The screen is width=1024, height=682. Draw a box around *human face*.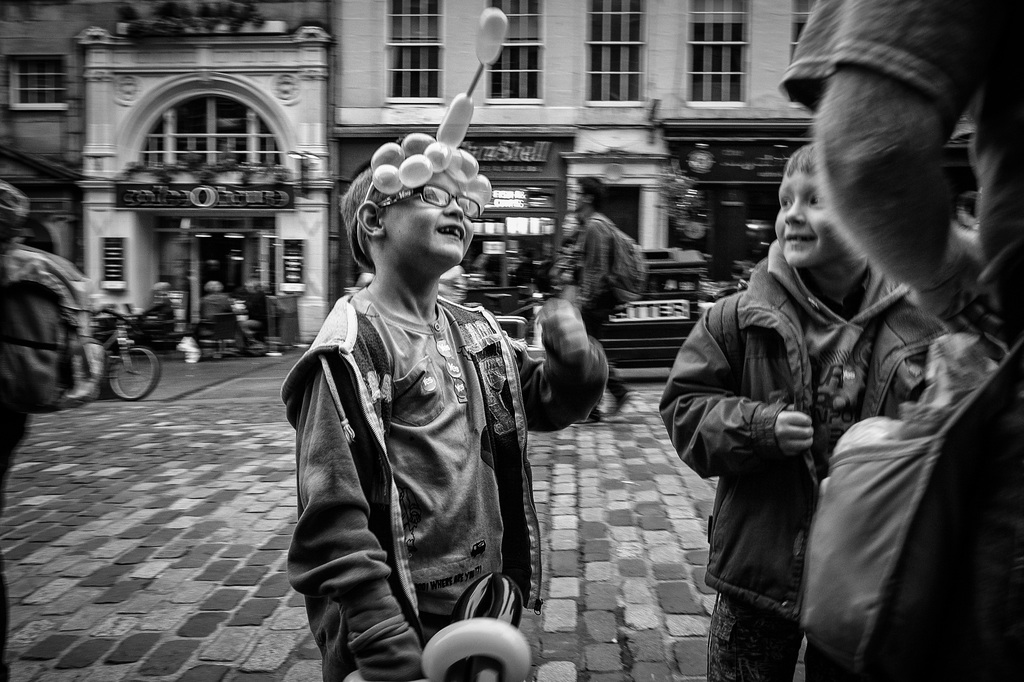
<bbox>377, 166, 479, 269</bbox>.
